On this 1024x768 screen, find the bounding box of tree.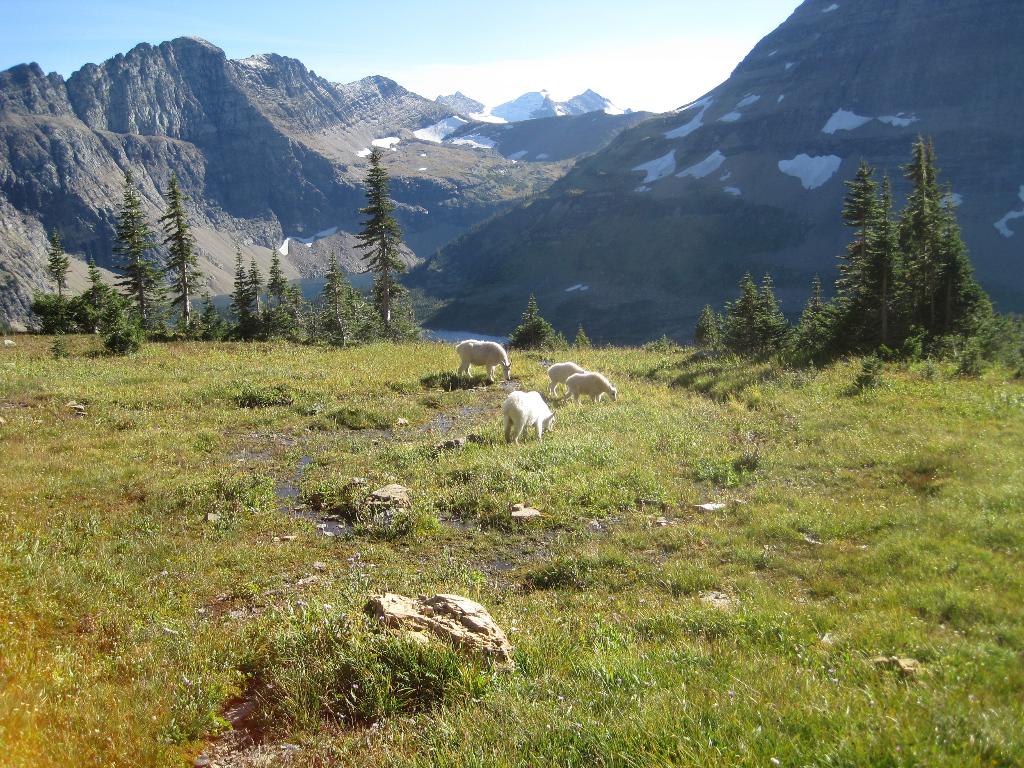
Bounding box: left=754, top=270, right=790, bottom=364.
